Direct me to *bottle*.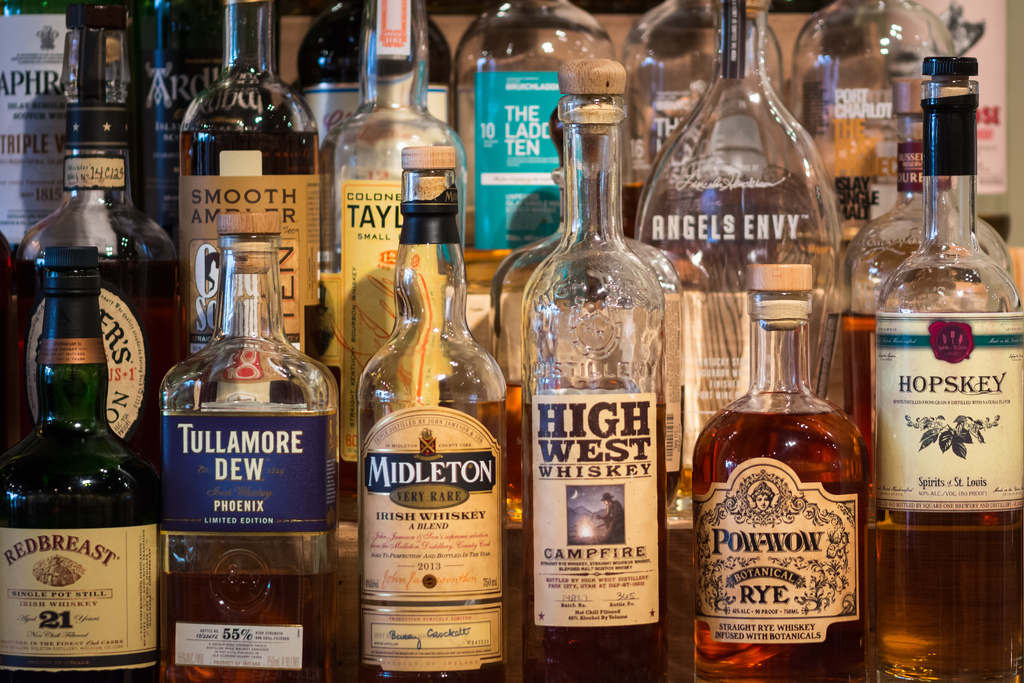
Direction: left=0, top=0, right=73, bottom=253.
